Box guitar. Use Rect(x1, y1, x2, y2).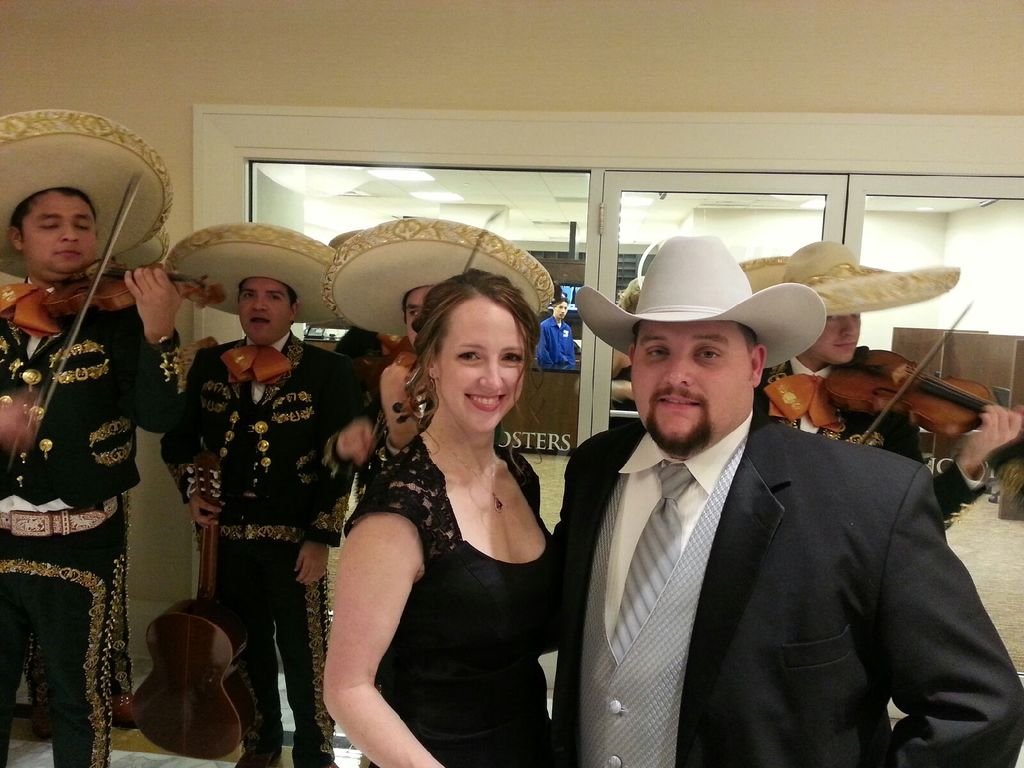
Rect(827, 300, 1023, 443).
